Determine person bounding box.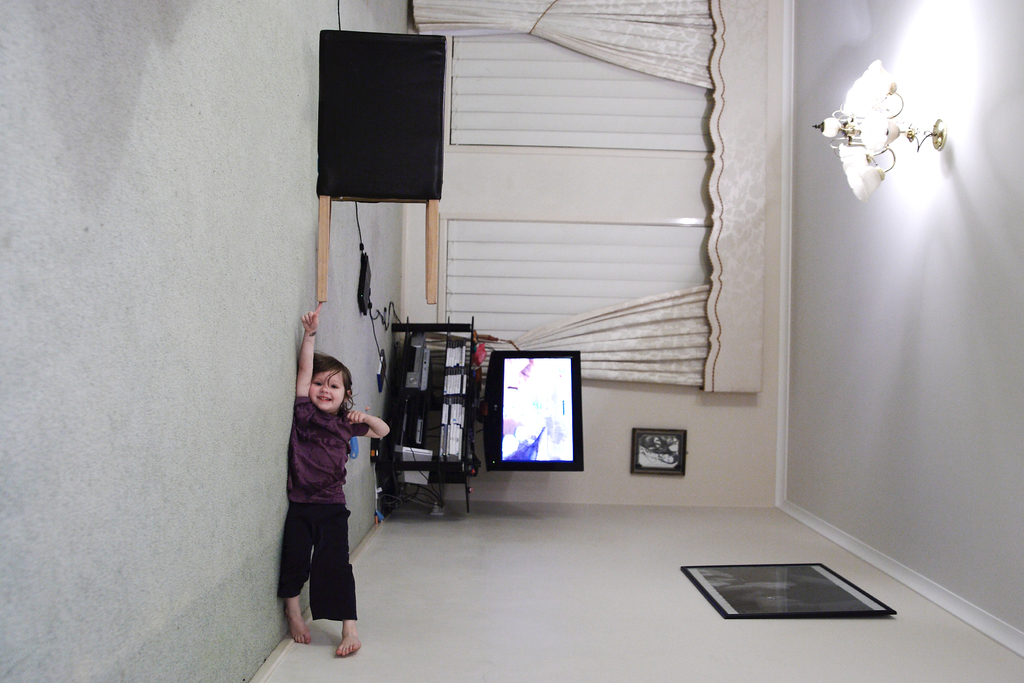
Determined: (x1=275, y1=299, x2=391, y2=657).
